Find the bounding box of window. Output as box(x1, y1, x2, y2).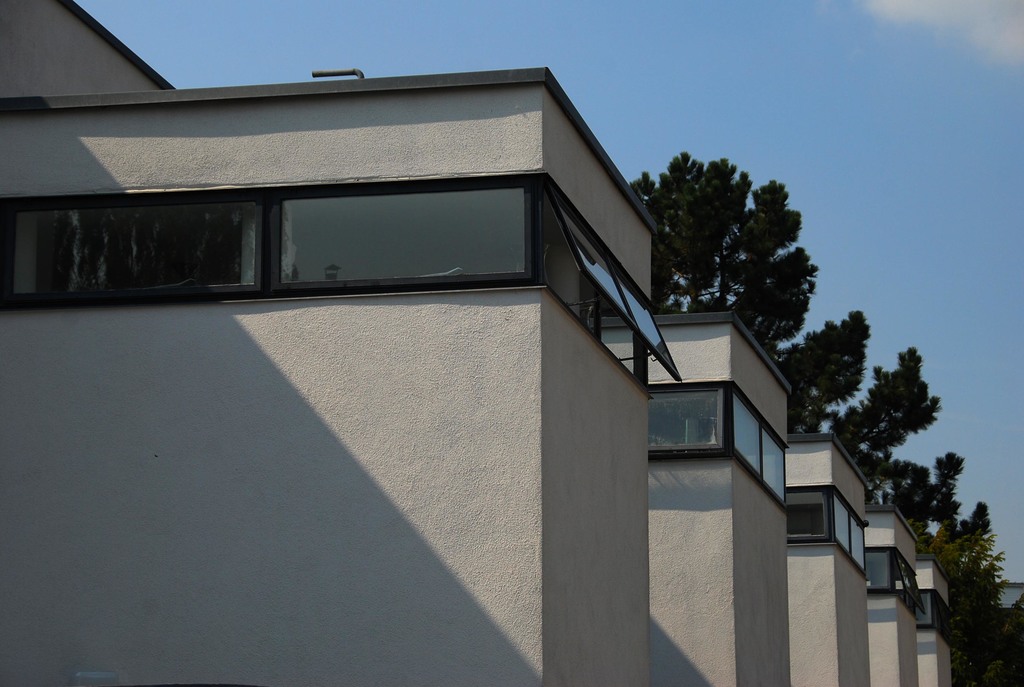
box(914, 587, 952, 644).
